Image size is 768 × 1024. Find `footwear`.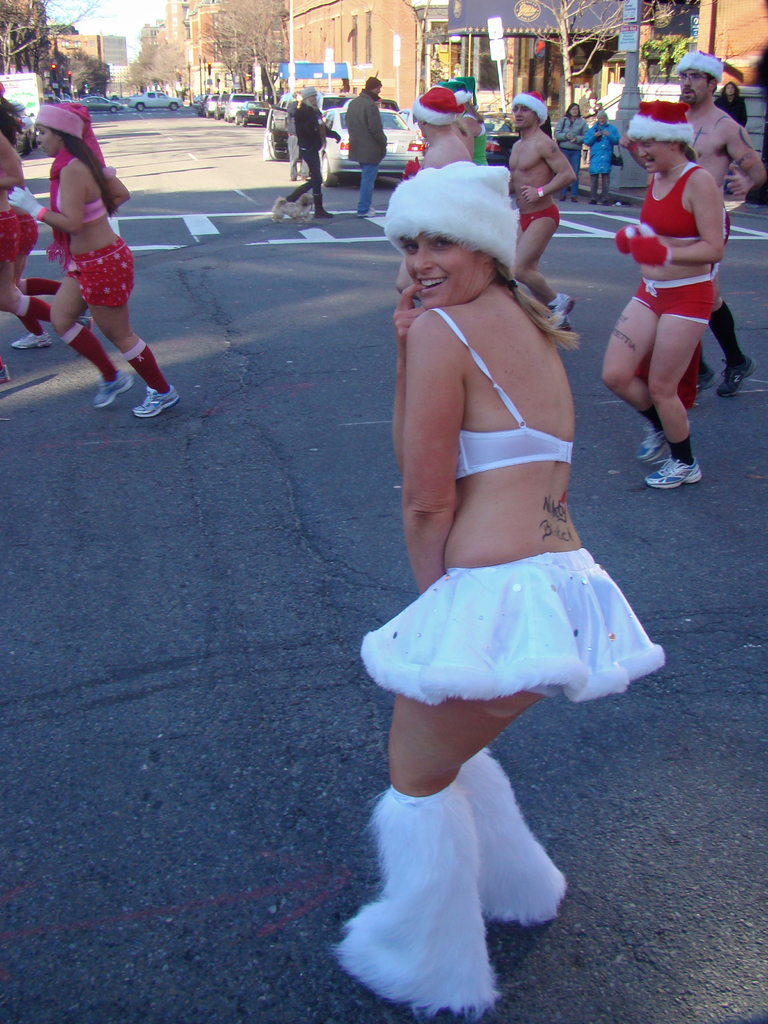
locate(457, 742, 563, 921).
